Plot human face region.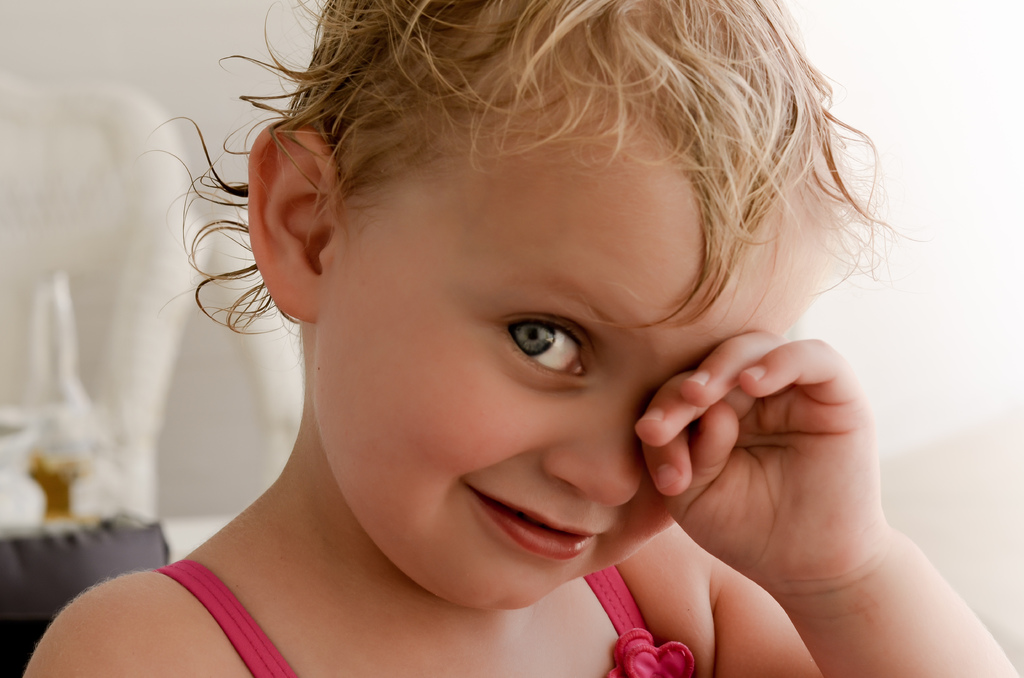
Plotted at rect(320, 163, 815, 606).
